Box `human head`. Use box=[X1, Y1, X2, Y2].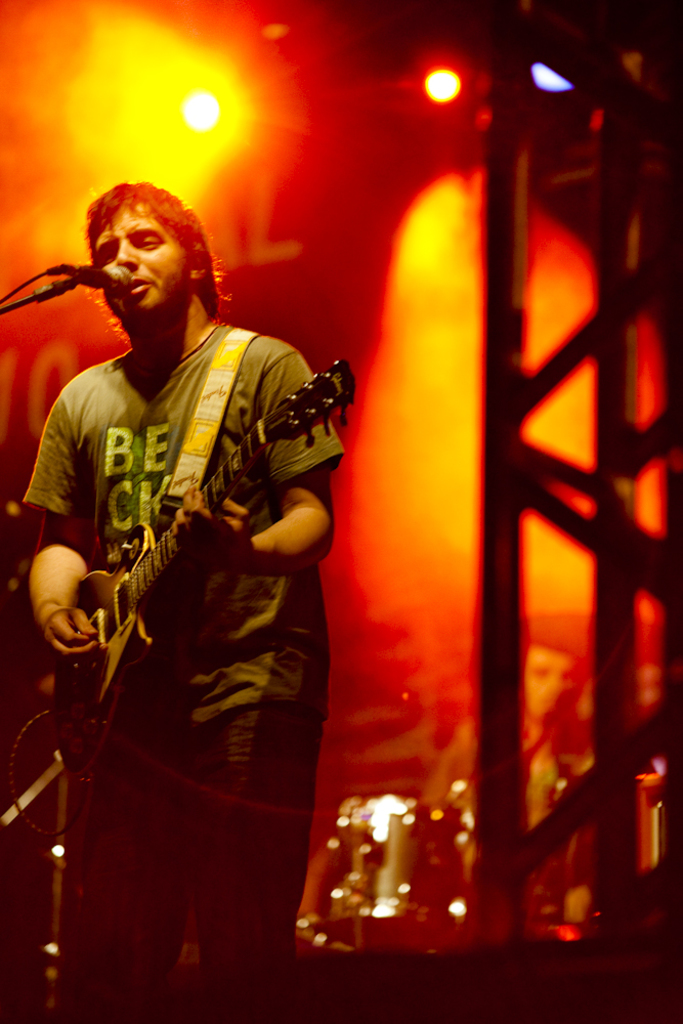
box=[82, 172, 211, 331].
